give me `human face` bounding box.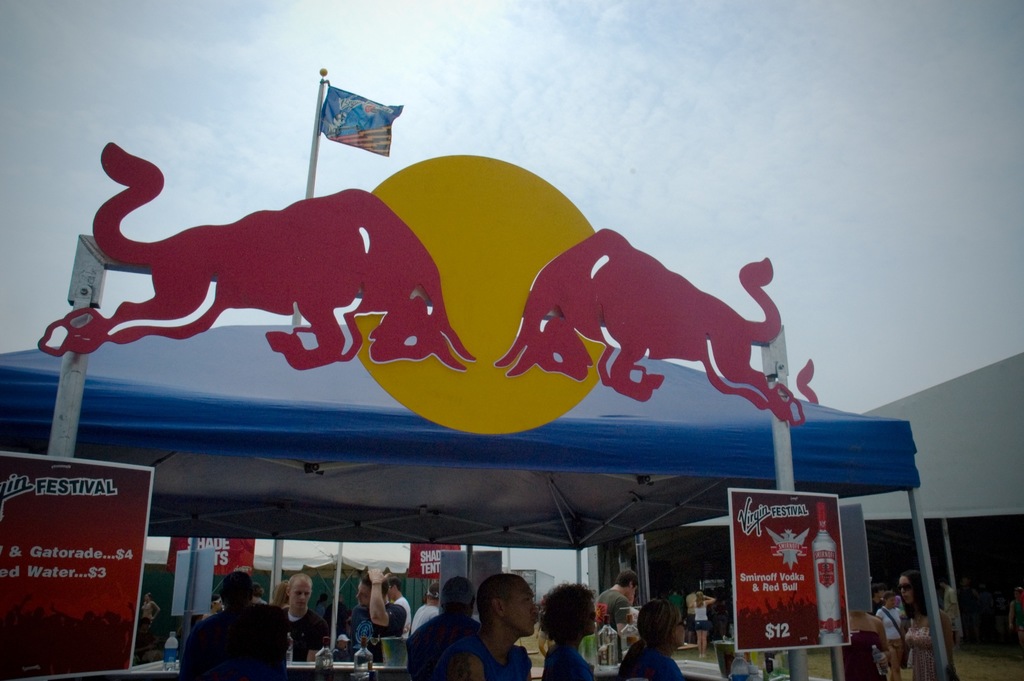
289/580/311/611.
